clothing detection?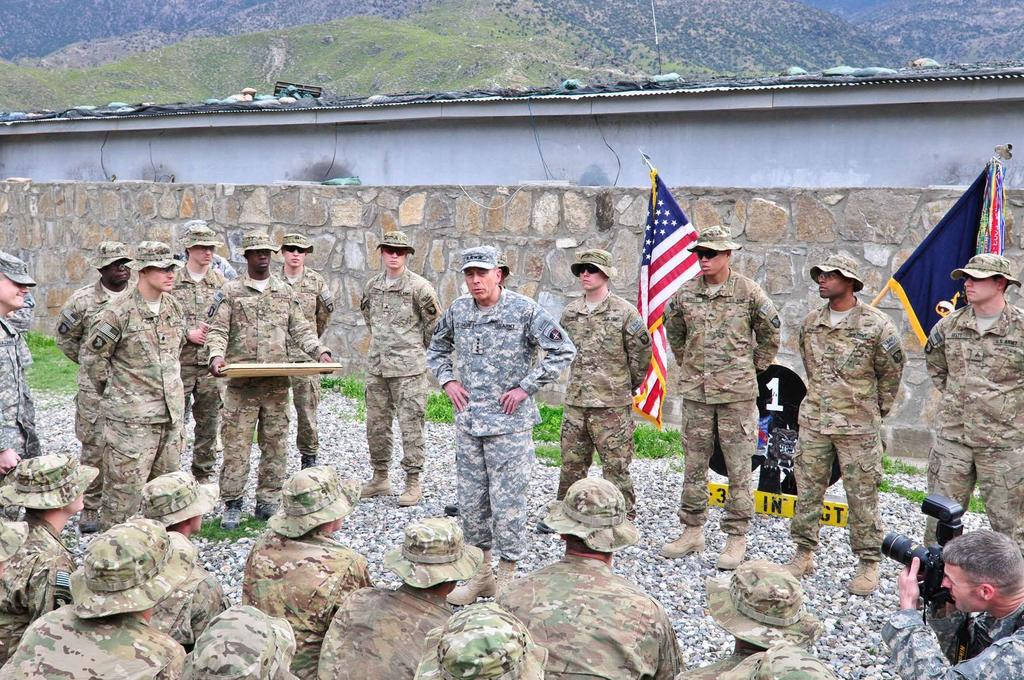
(87,296,197,490)
